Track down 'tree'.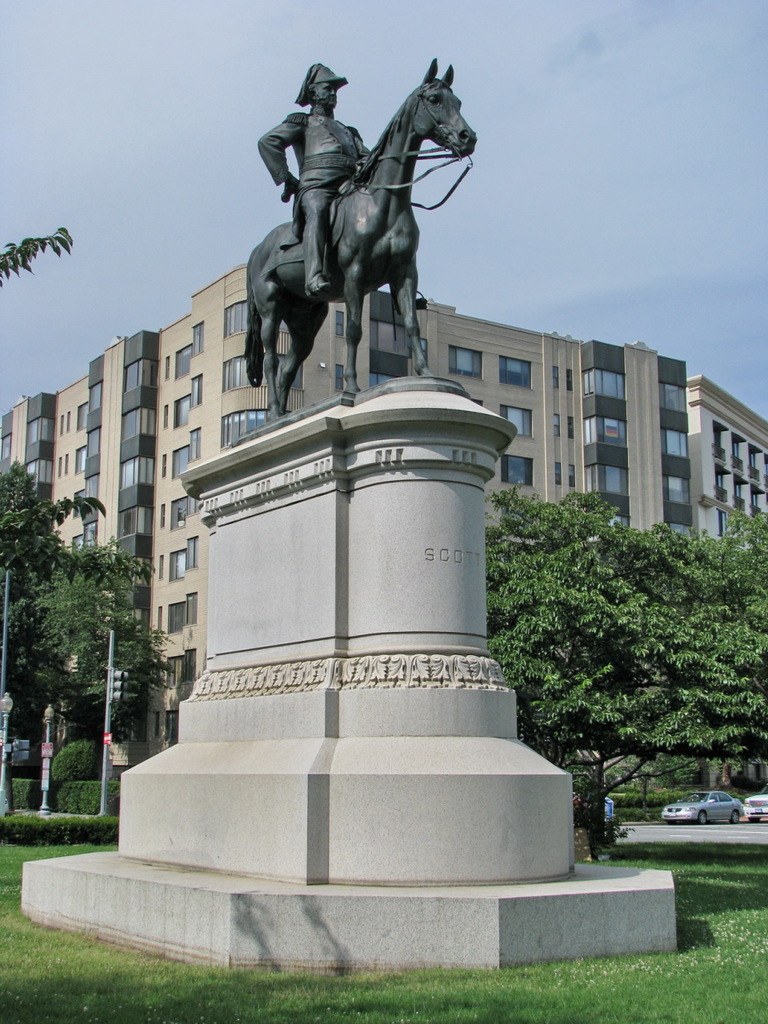
Tracked to [0, 462, 178, 783].
